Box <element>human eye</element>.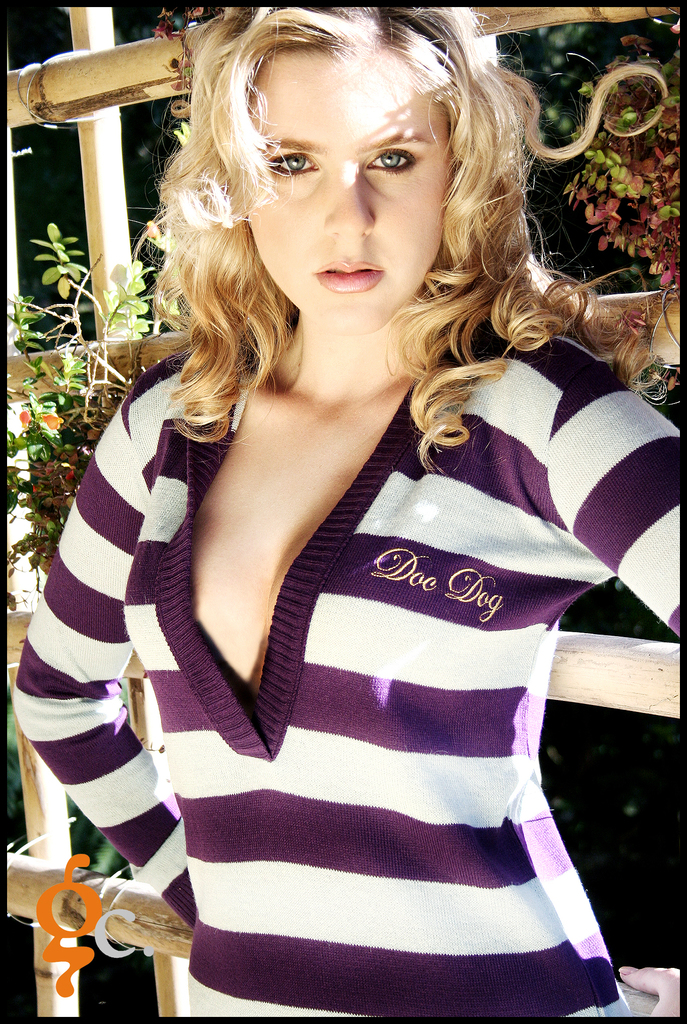
box=[365, 115, 444, 188].
